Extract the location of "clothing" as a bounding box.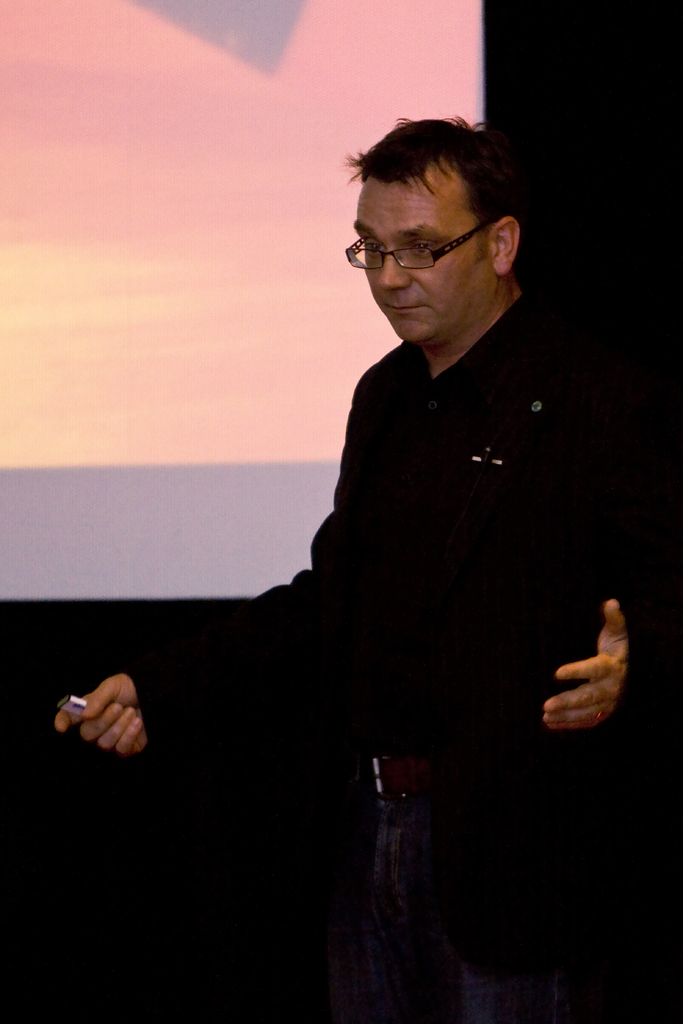
120/291/658/1023.
